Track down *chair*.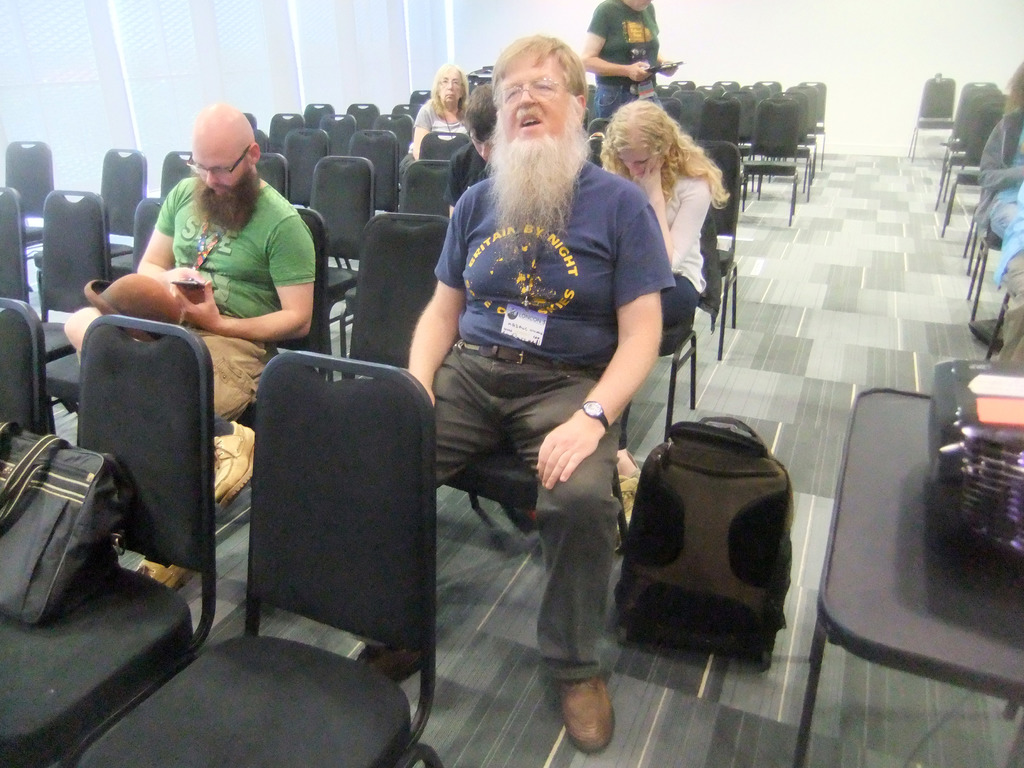
Tracked to box(668, 85, 701, 143).
